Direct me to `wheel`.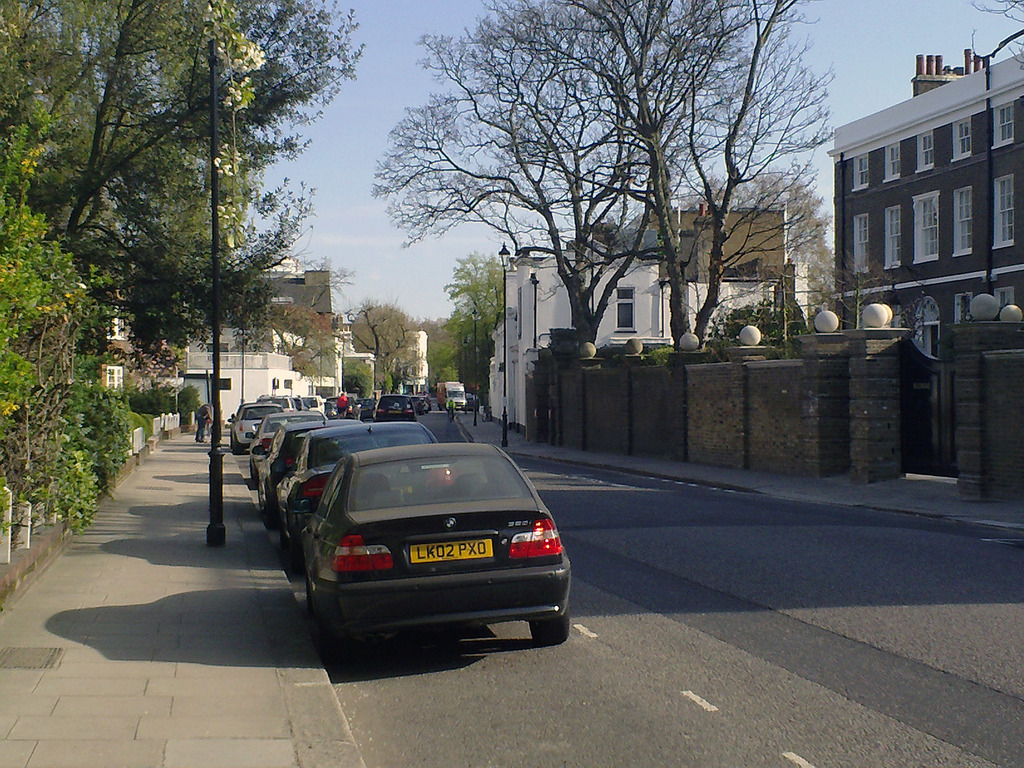
Direction: 336, 604, 371, 669.
